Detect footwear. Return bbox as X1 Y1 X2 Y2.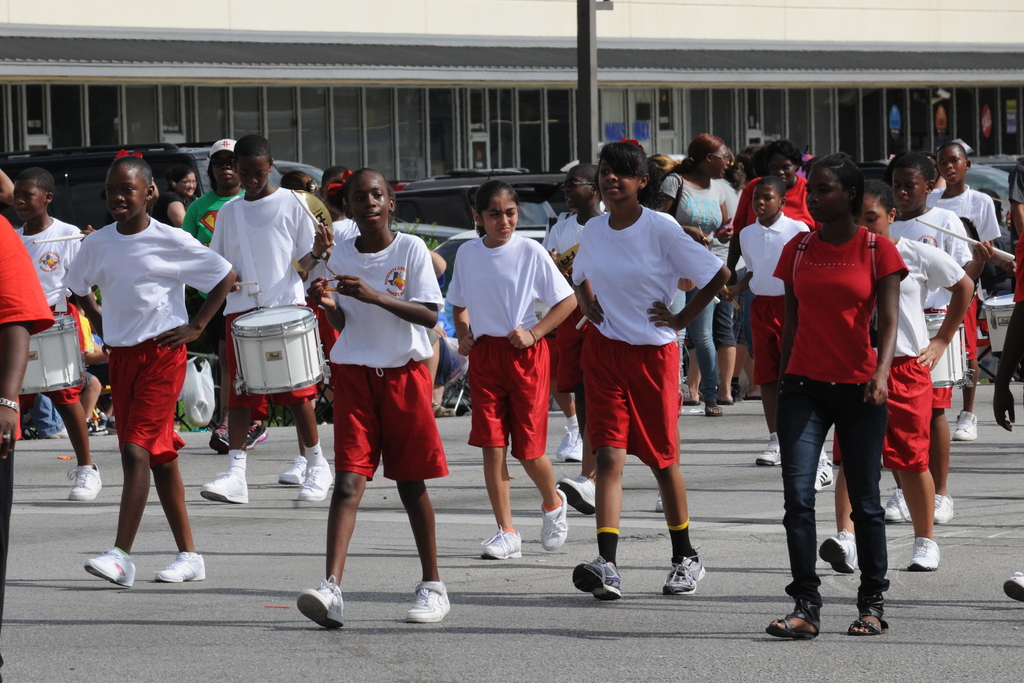
479 526 524 561.
